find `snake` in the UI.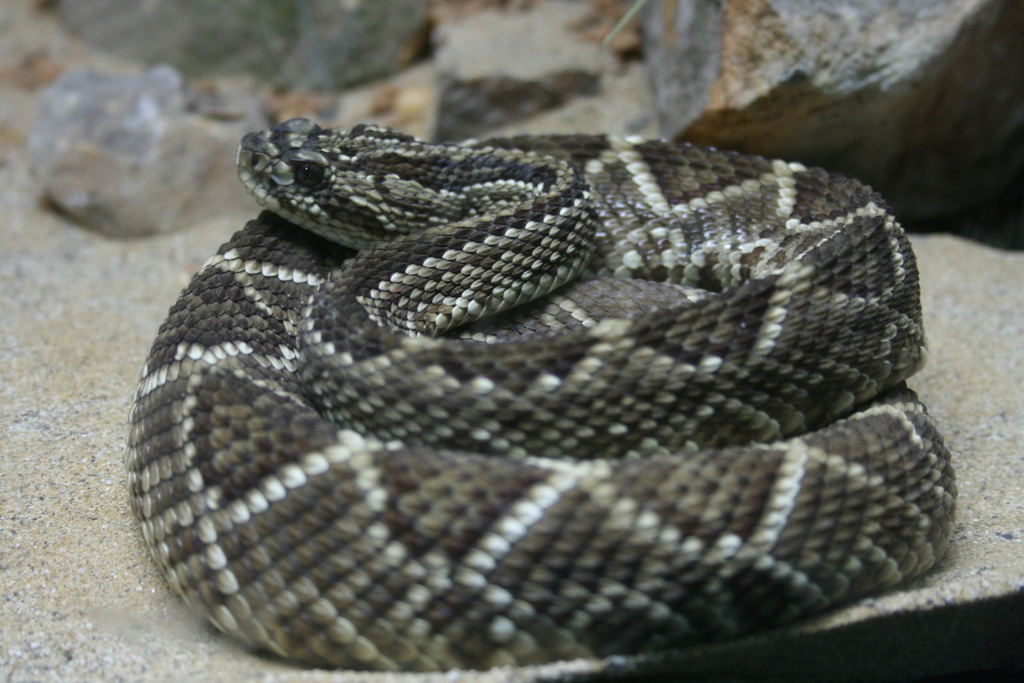
UI element at 127:90:937:652.
